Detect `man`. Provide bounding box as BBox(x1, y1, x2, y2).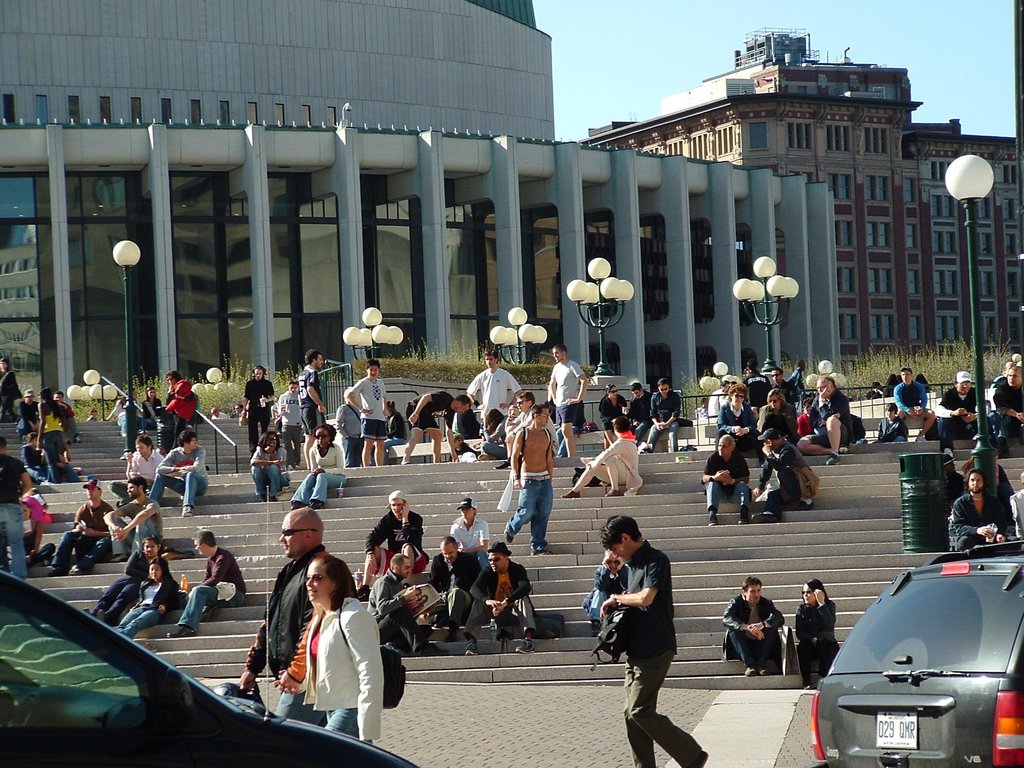
BBox(768, 369, 802, 411).
